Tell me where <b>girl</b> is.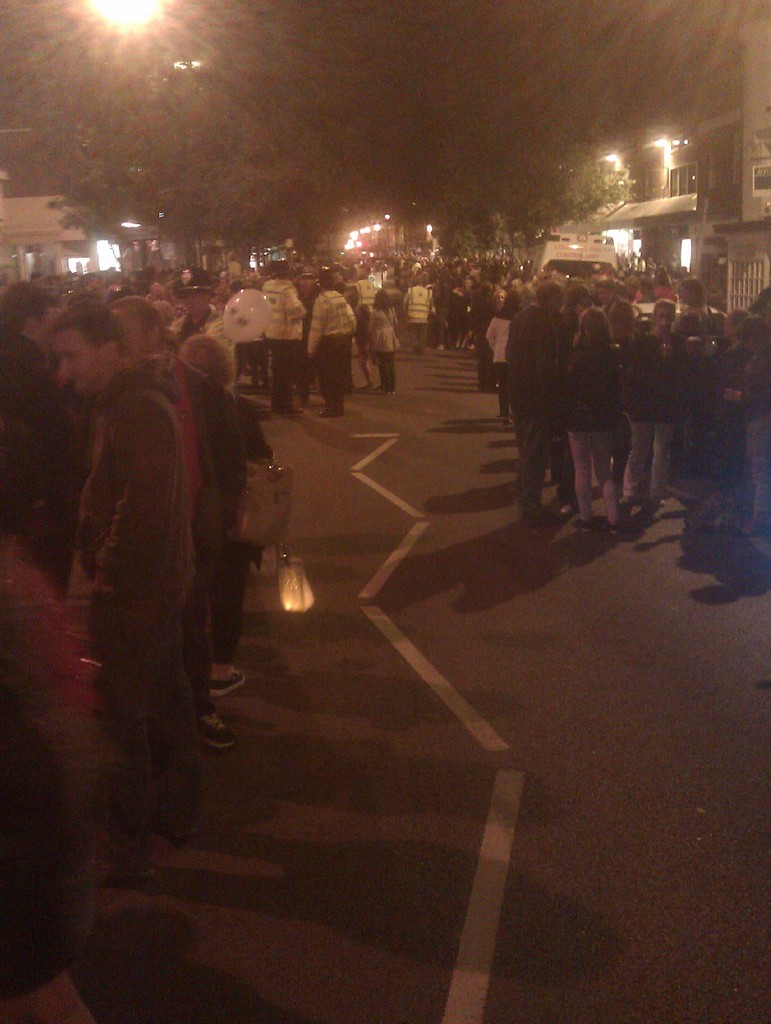
<b>girl</b> is at {"left": 367, "top": 285, "right": 398, "bottom": 393}.
